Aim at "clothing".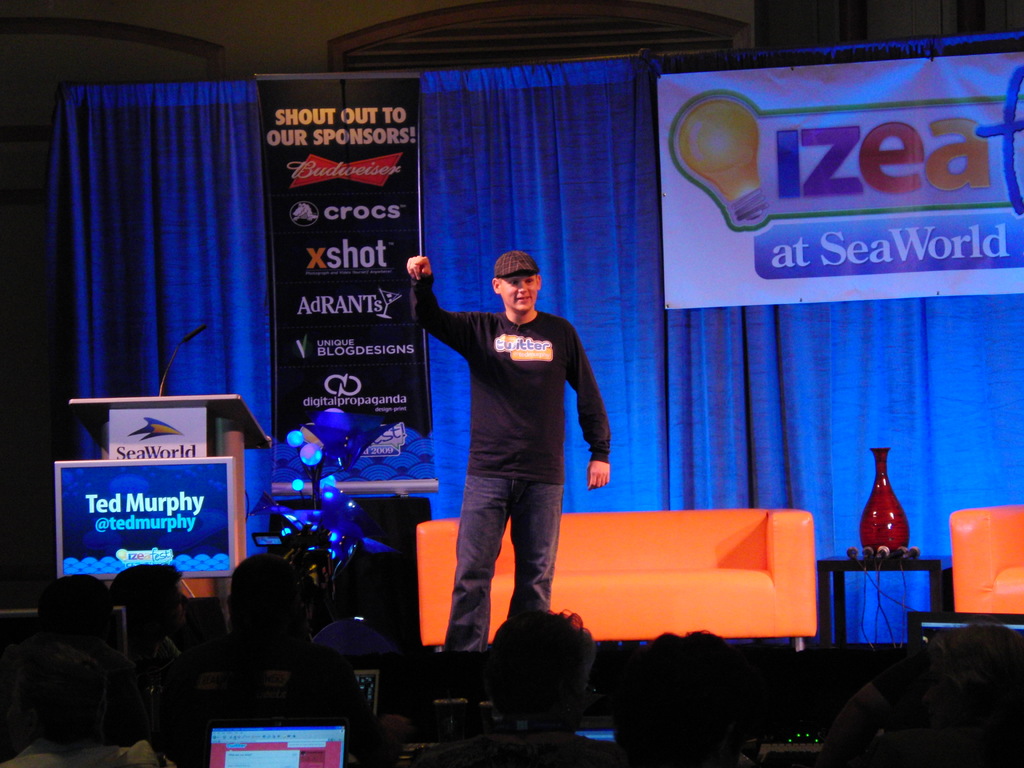
Aimed at <box>417,723,614,767</box>.
